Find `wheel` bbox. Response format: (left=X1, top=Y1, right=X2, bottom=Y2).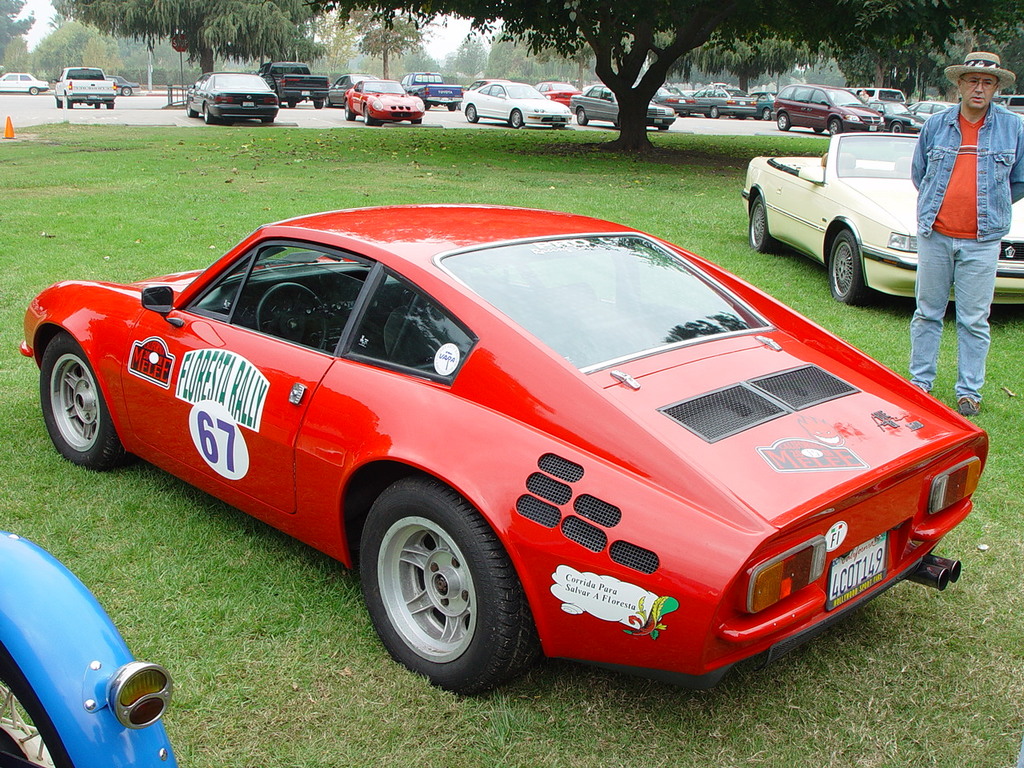
(left=813, top=124, right=825, bottom=132).
